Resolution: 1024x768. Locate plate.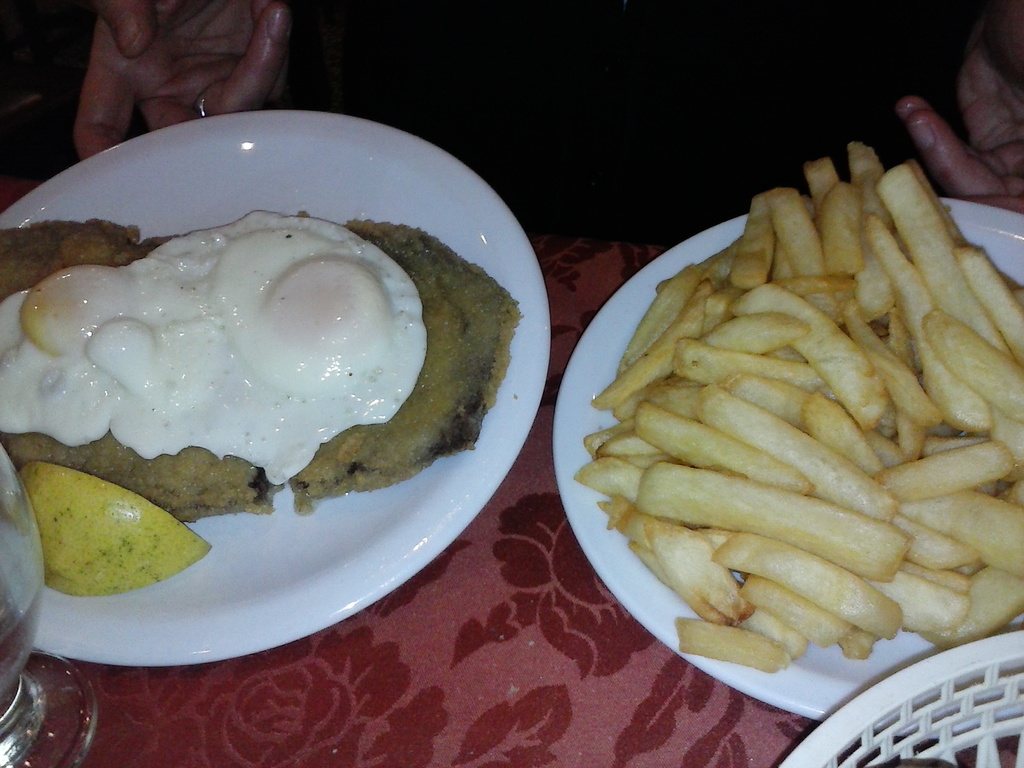
bbox=[0, 109, 585, 680].
